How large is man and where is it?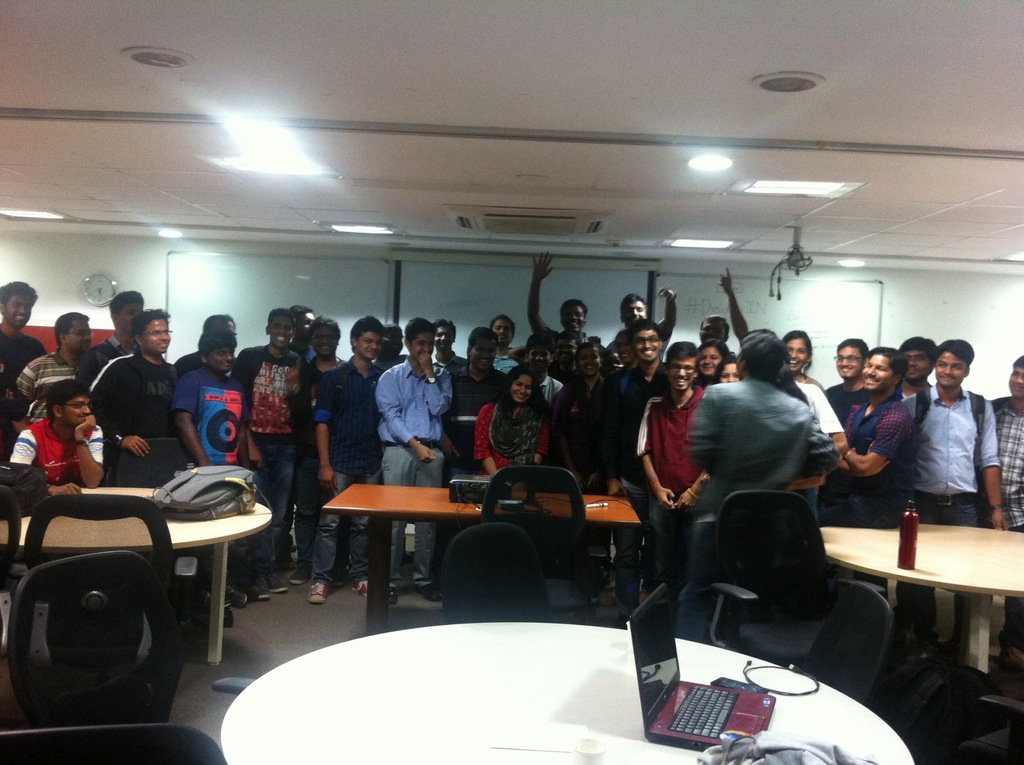
Bounding box: rect(375, 318, 451, 606).
